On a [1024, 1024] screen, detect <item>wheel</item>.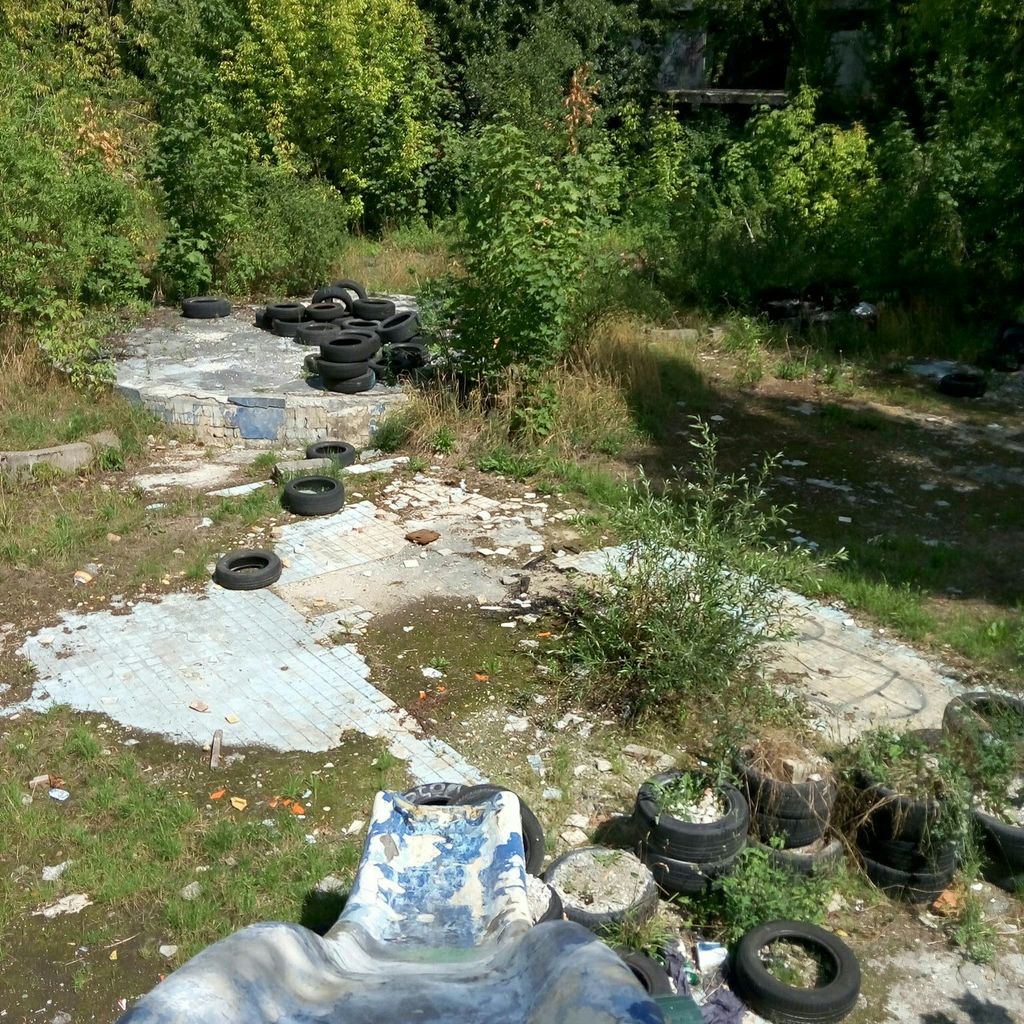
<bbox>383, 774, 478, 861</bbox>.
